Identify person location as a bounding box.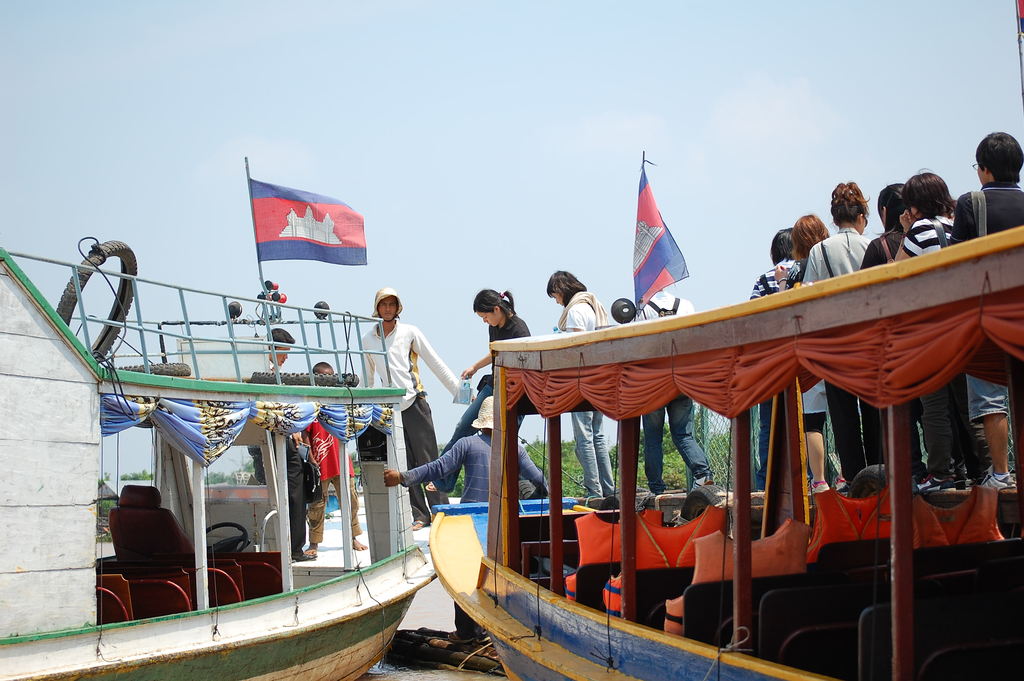
384/394/545/647.
